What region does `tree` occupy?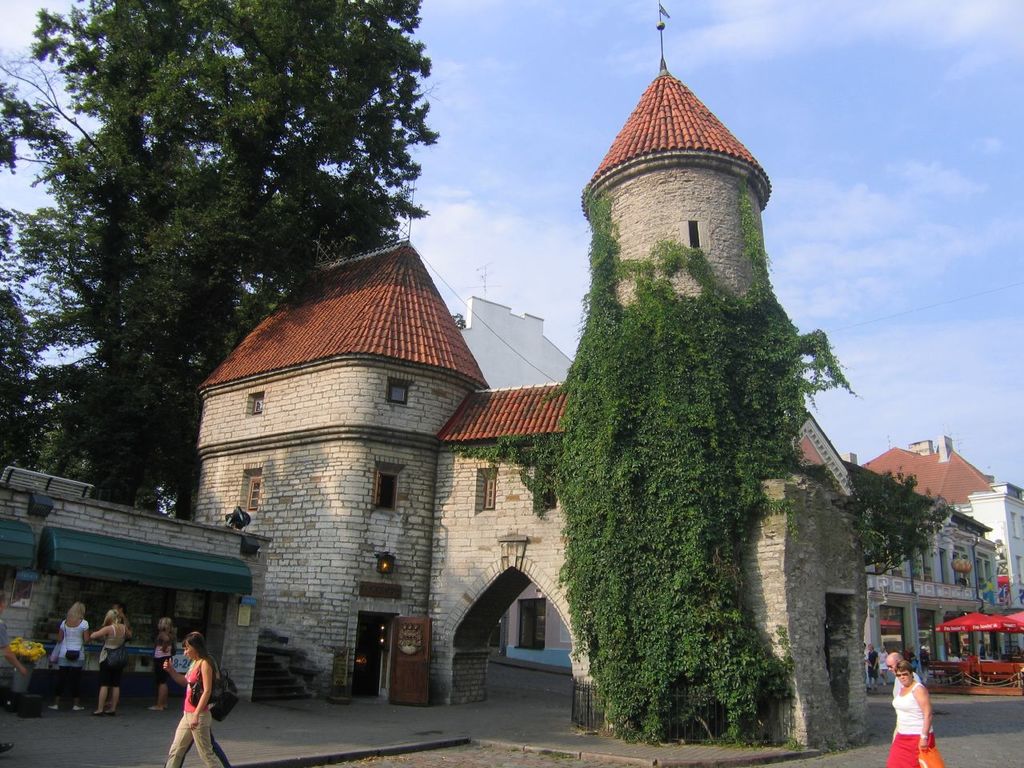
bbox(25, 46, 394, 500).
